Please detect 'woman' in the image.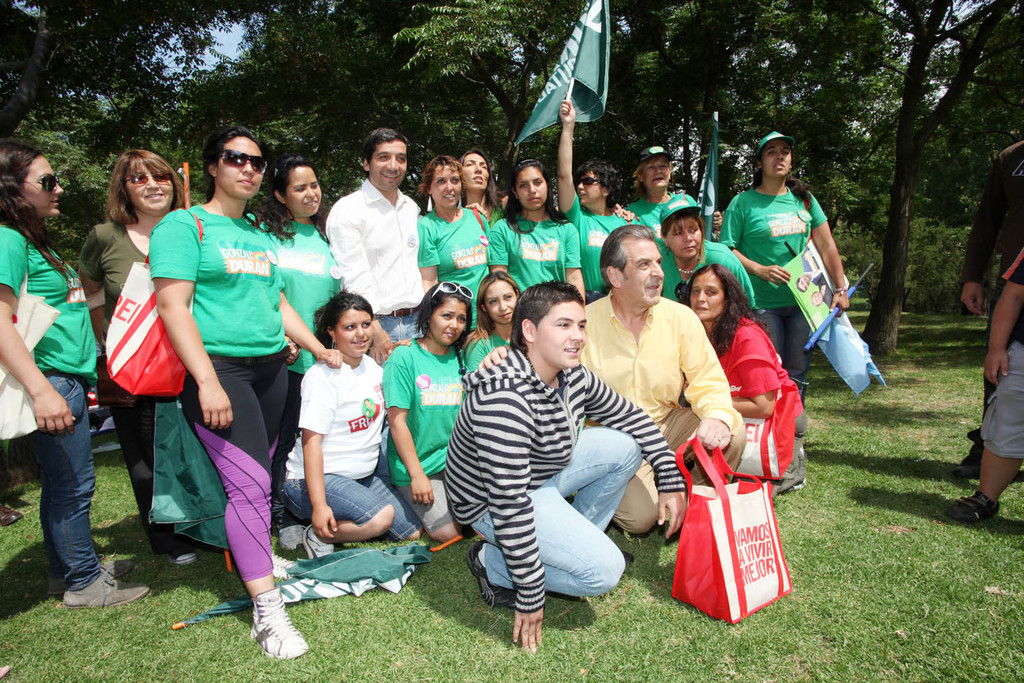
[left=0, top=142, right=151, bottom=611].
